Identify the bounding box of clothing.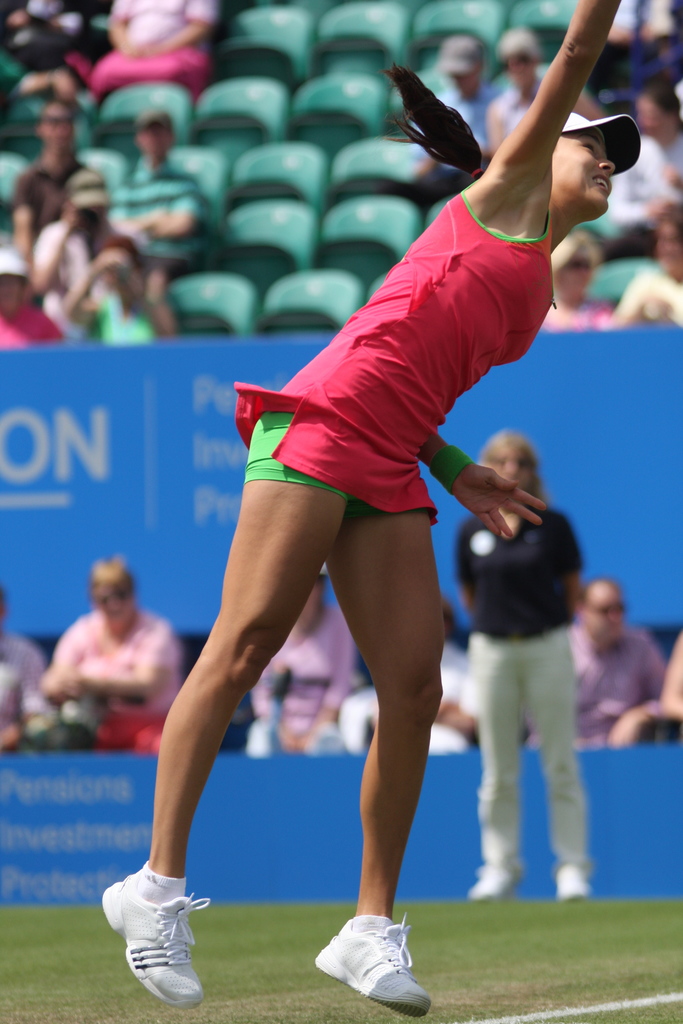
[0,637,54,803].
